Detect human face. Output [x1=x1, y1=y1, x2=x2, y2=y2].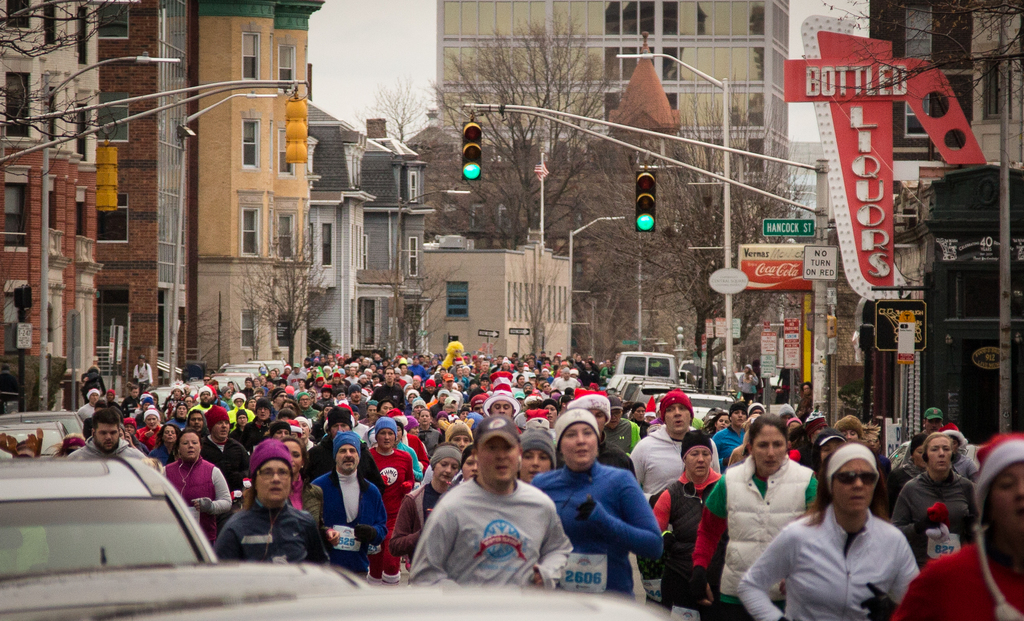
[x1=478, y1=436, x2=519, y2=483].
